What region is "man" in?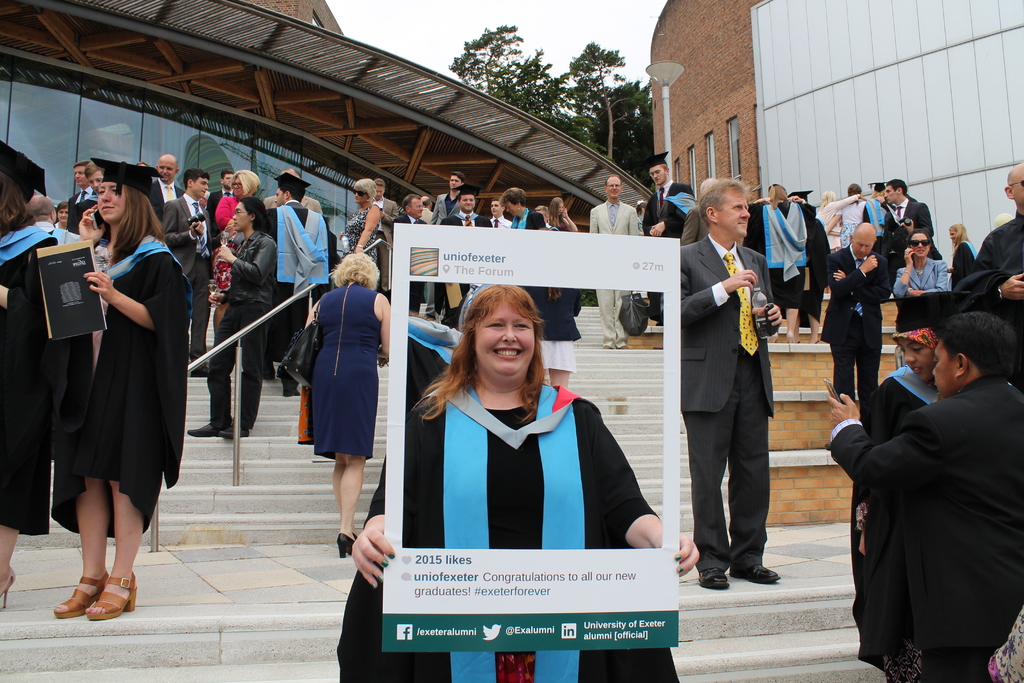
<box>827,222,894,423</box>.
